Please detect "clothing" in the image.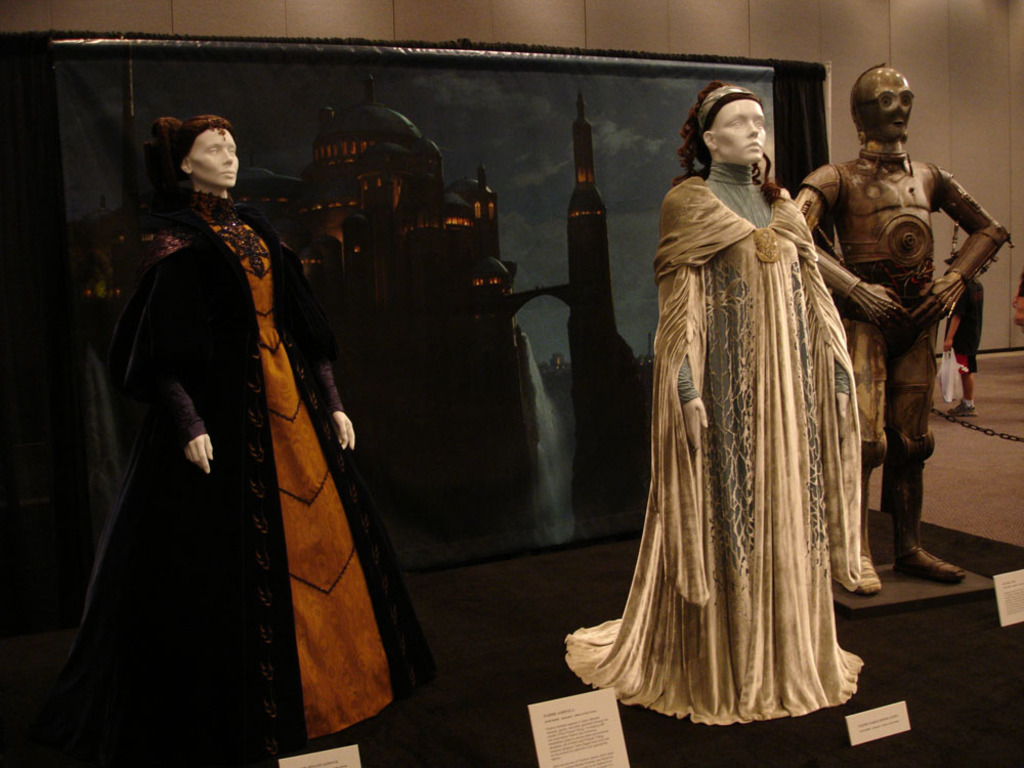
<bbox>45, 184, 435, 761</bbox>.
